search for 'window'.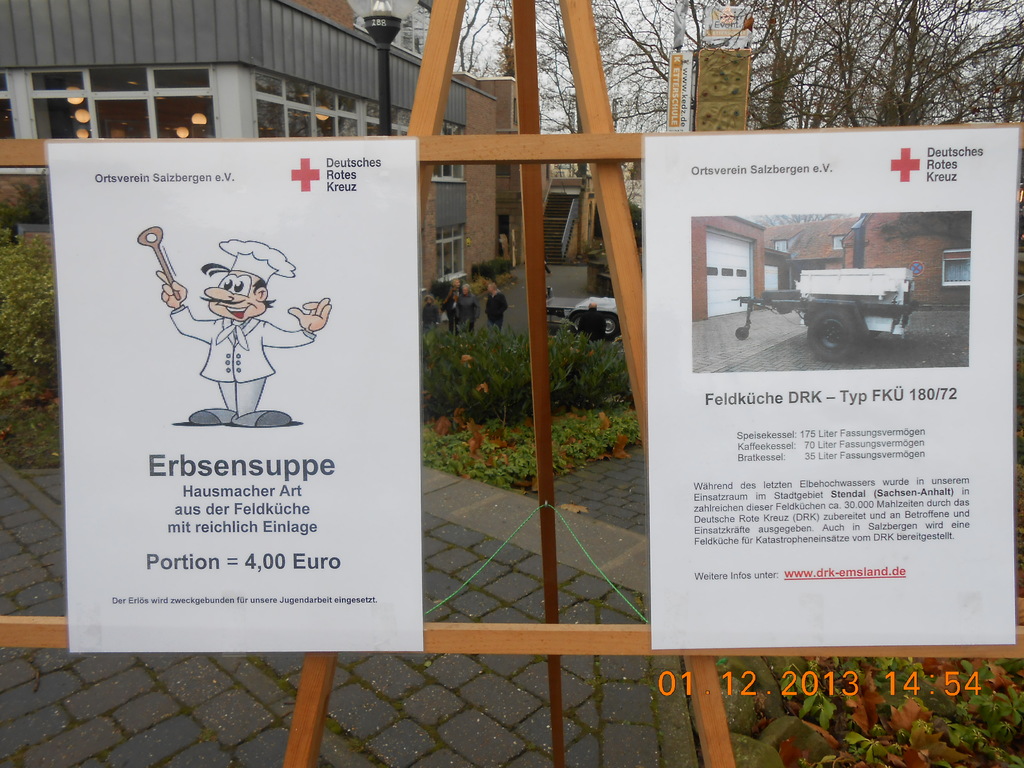
Found at bbox=[940, 259, 970, 285].
